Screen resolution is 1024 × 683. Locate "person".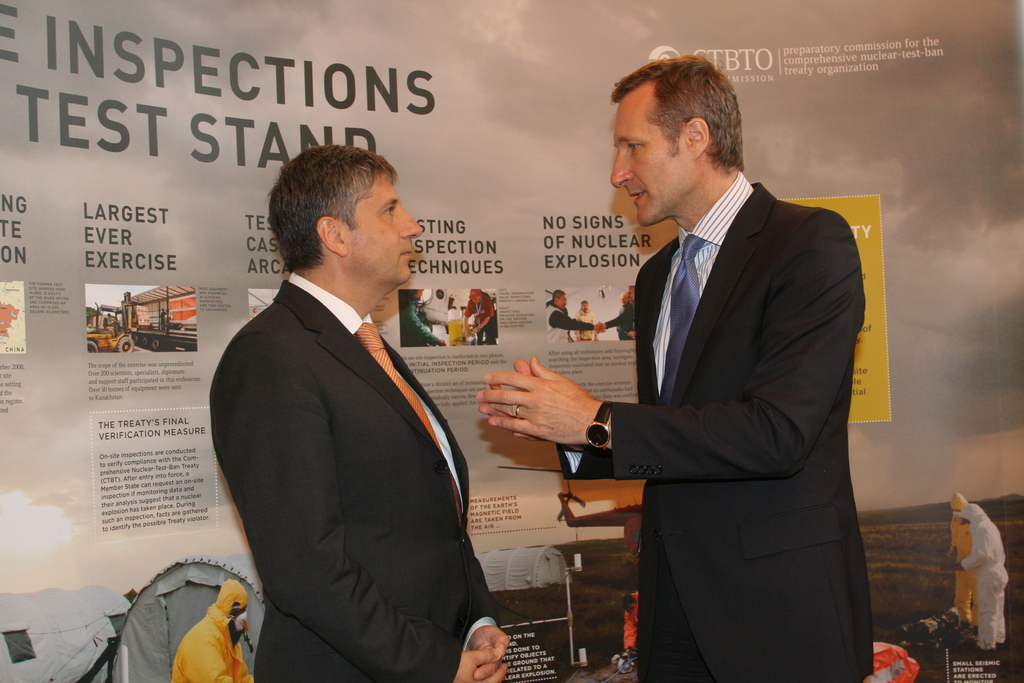
left=943, top=493, right=977, bottom=633.
